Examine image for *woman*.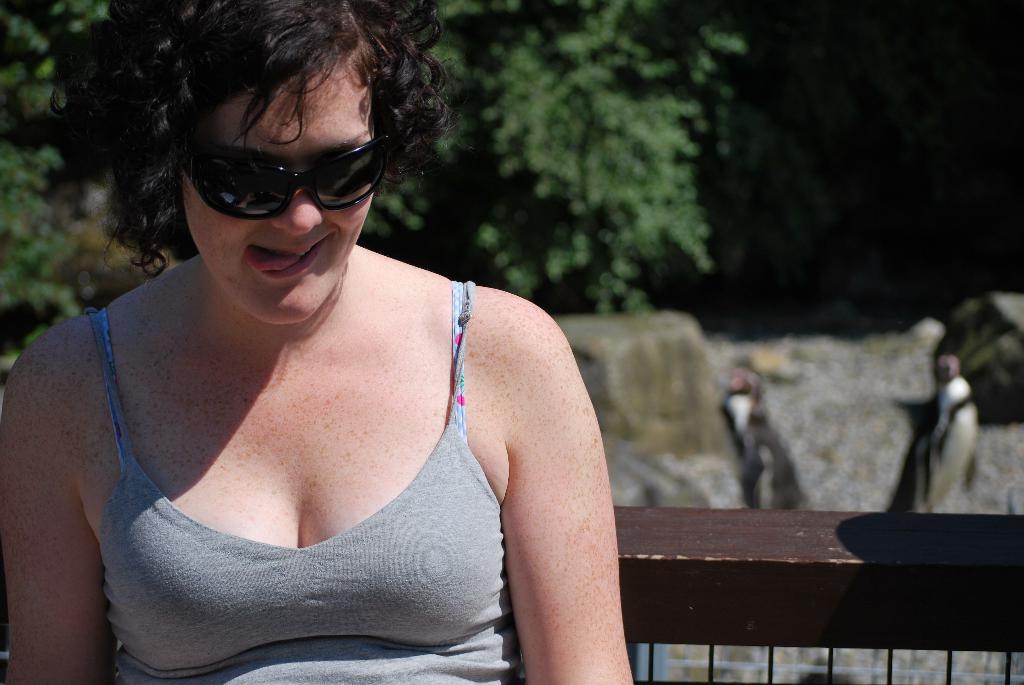
Examination result: rect(15, 0, 698, 672).
